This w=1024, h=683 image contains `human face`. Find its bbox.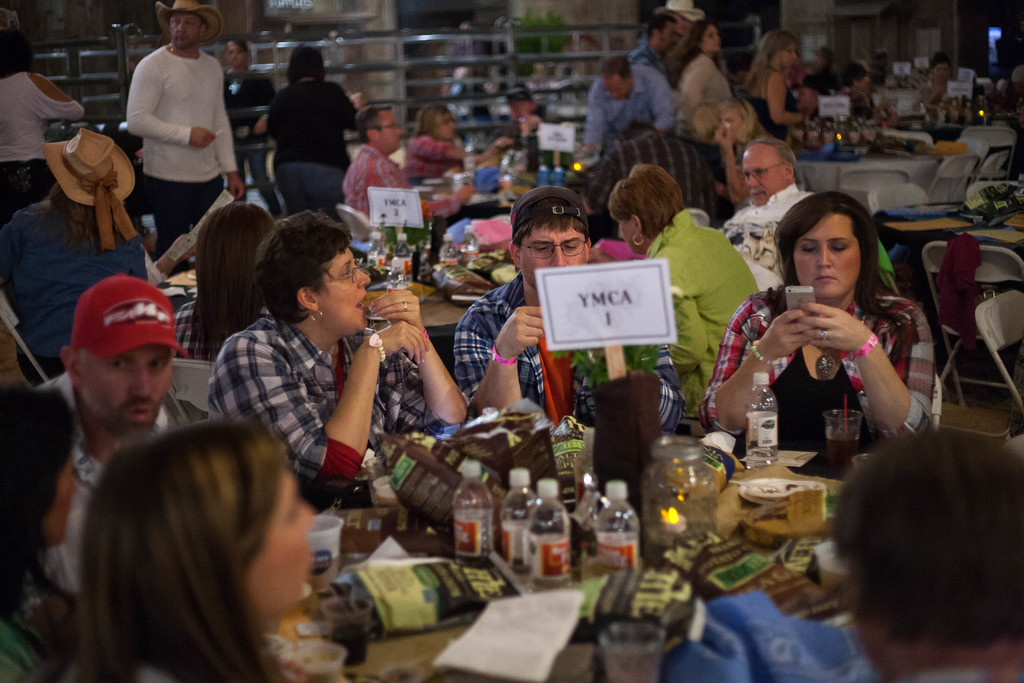
select_region(927, 63, 950, 85).
